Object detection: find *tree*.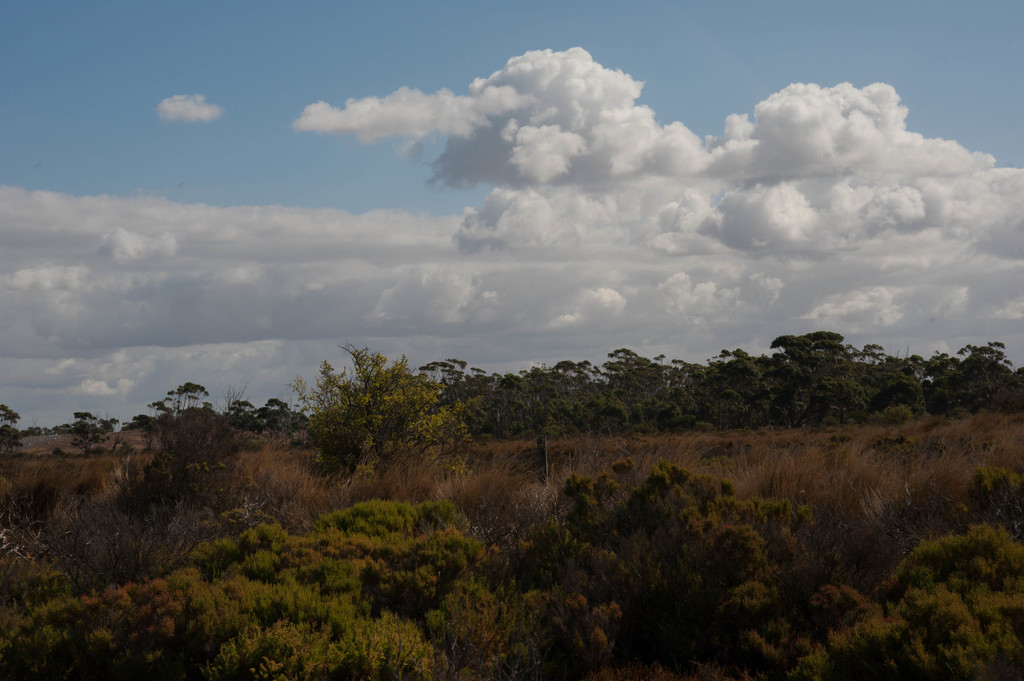
(0, 412, 20, 468).
